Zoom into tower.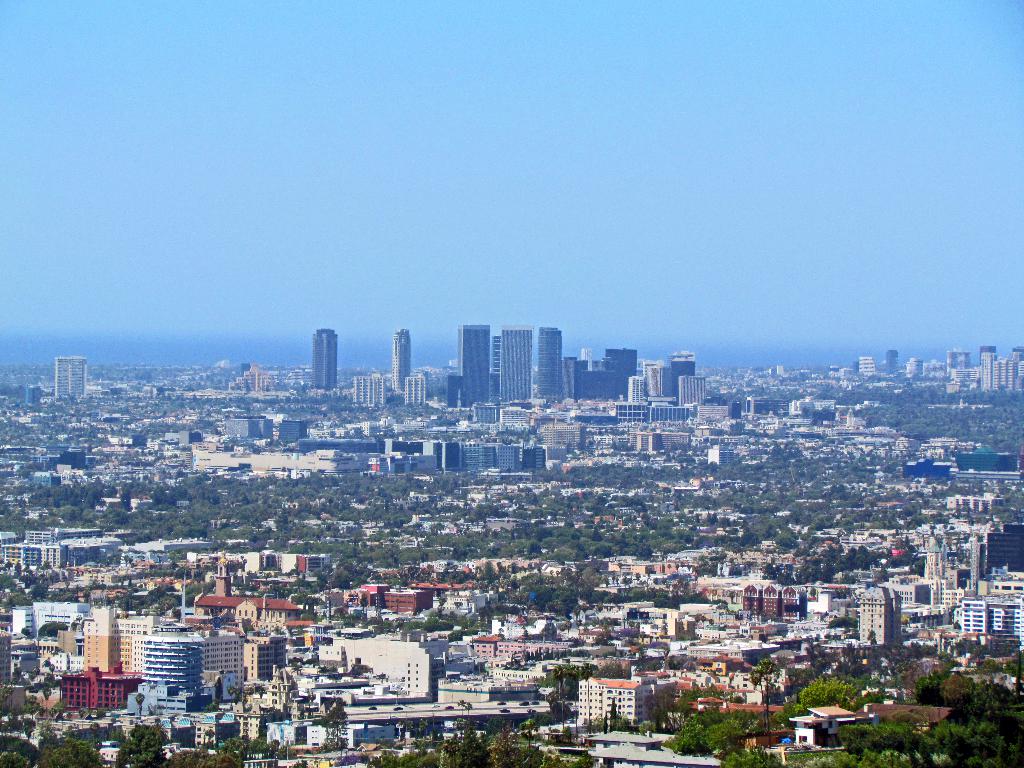
Zoom target: (563, 354, 591, 404).
